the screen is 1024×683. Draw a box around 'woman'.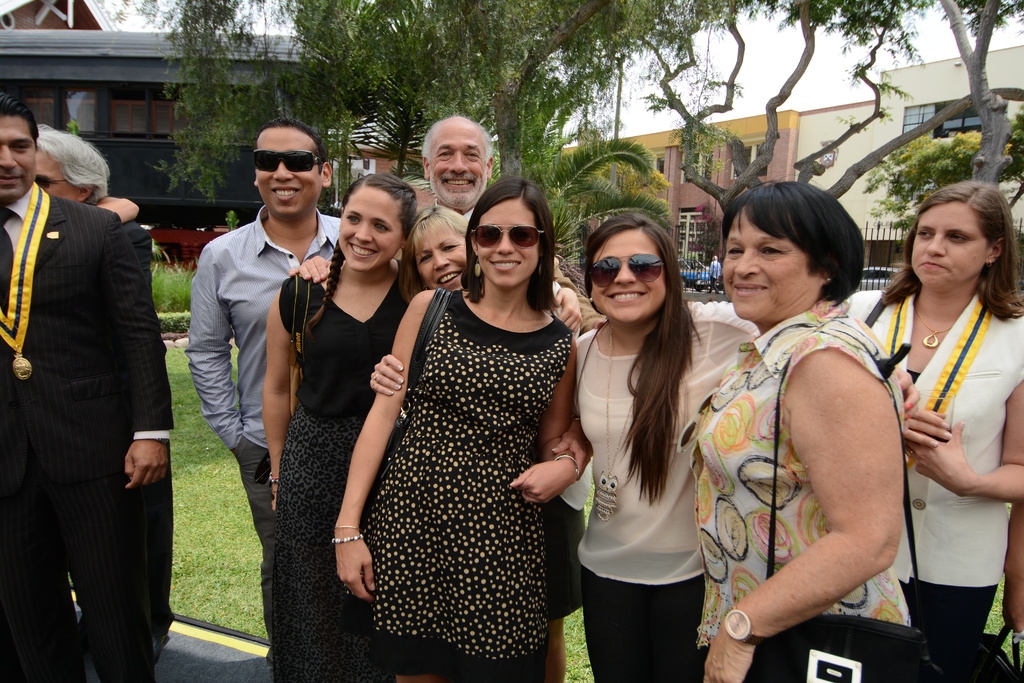
{"x1": 256, "y1": 167, "x2": 433, "y2": 682}.
